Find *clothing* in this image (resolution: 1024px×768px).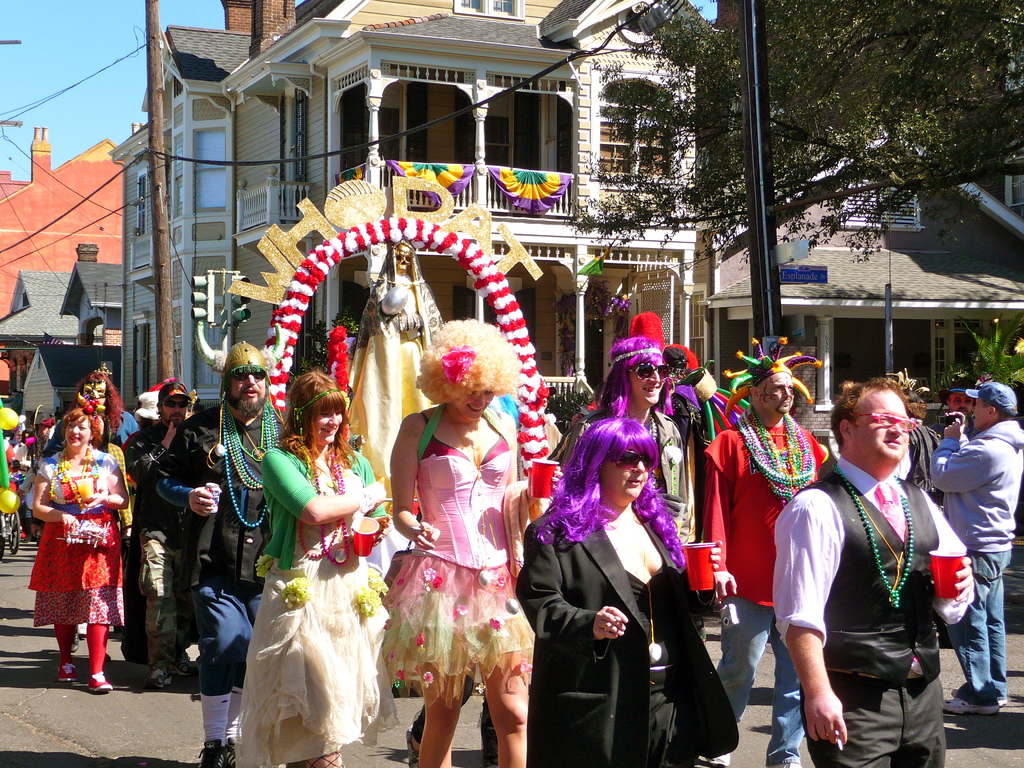
crop(228, 447, 399, 767).
